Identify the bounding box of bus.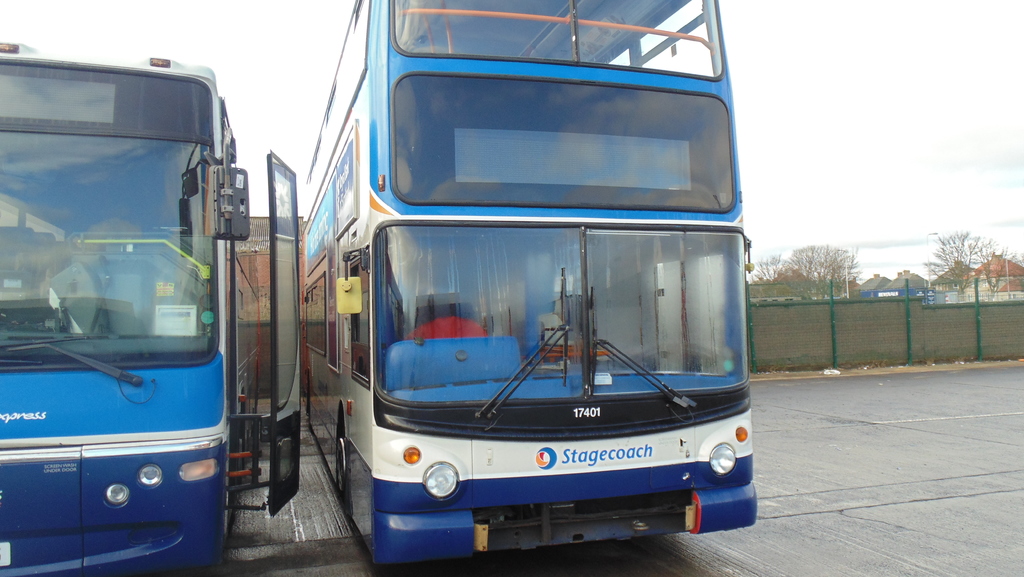
locate(297, 0, 757, 576).
